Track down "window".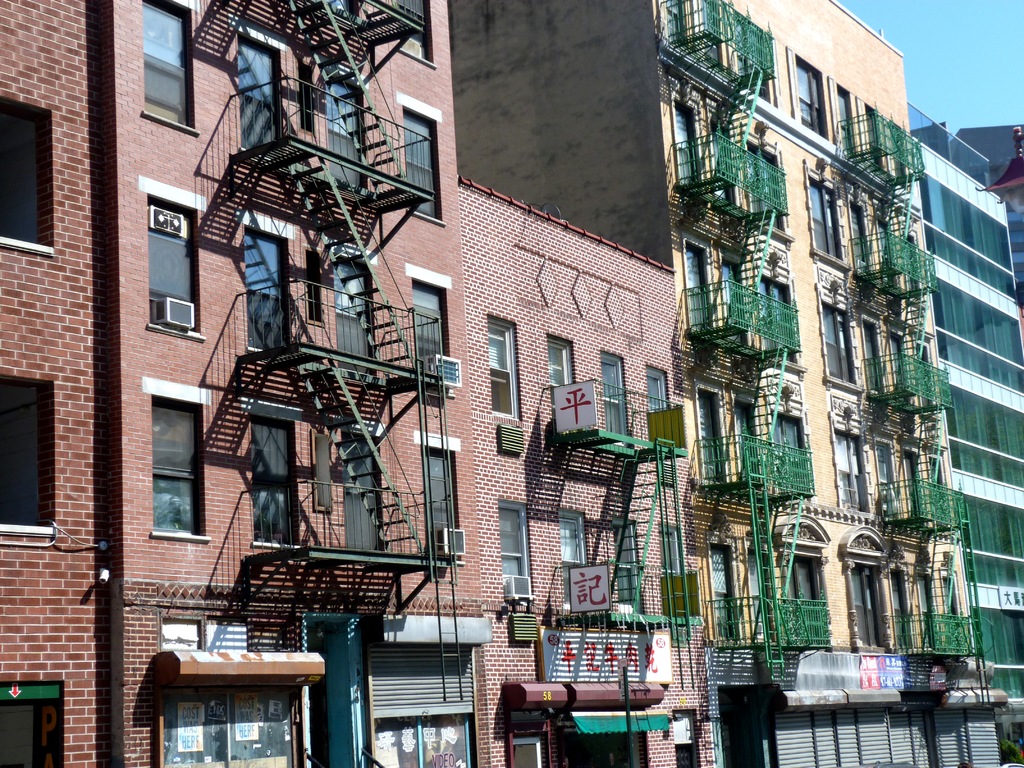
Tracked to (left=403, top=108, right=439, bottom=217).
